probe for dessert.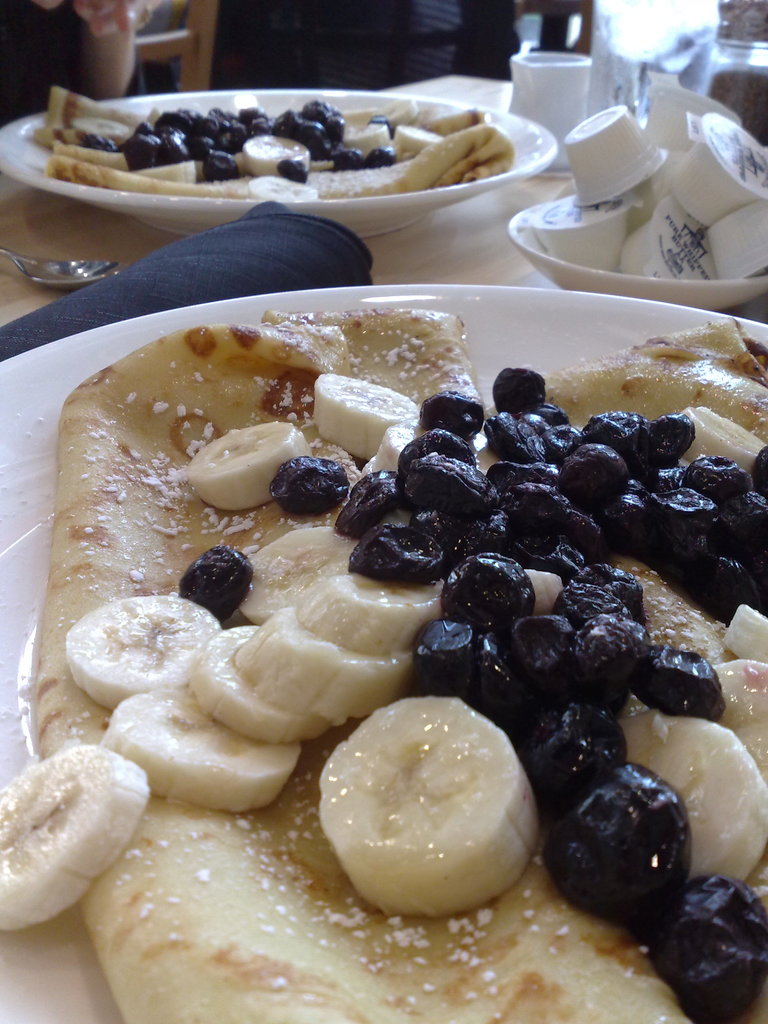
Probe result: [223,514,355,617].
